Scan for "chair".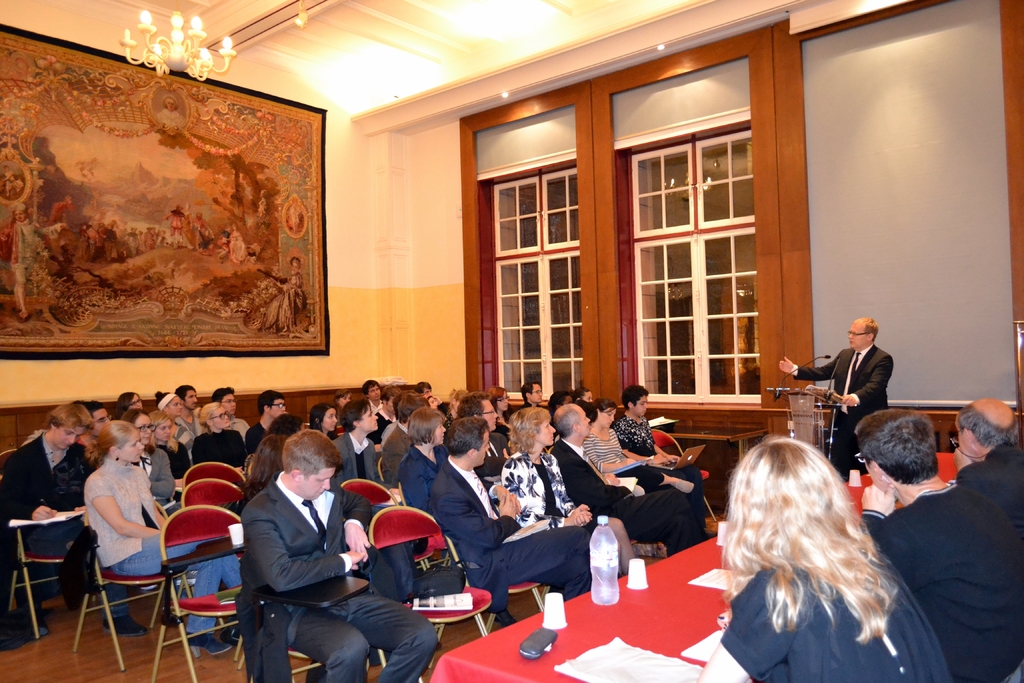
Scan result: 653/423/724/525.
